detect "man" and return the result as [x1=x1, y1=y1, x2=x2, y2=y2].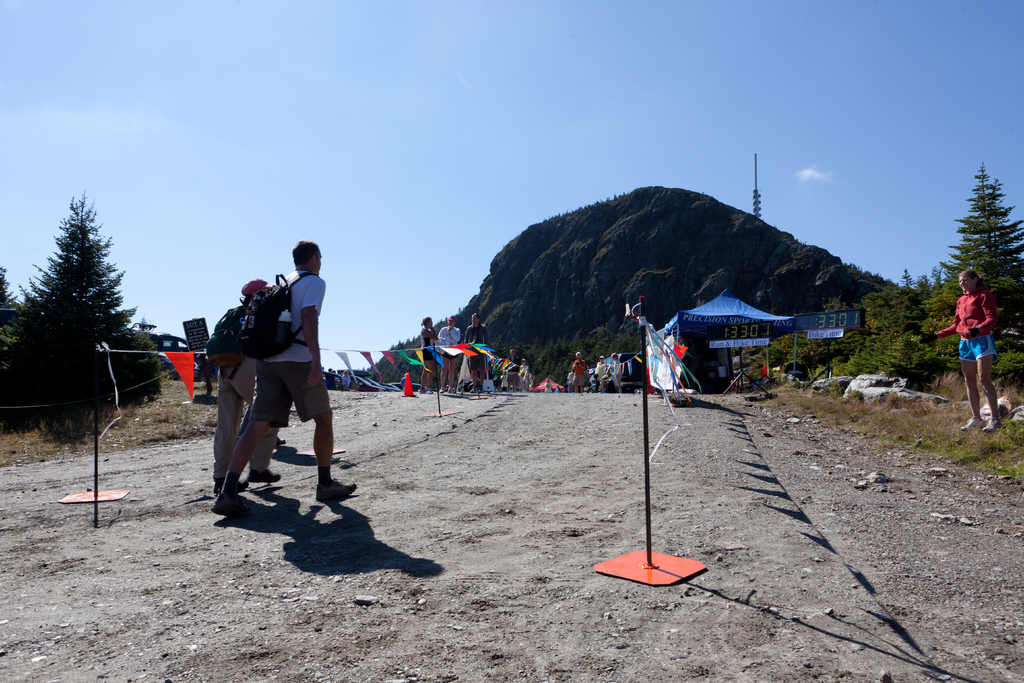
[x1=436, y1=315, x2=463, y2=393].
